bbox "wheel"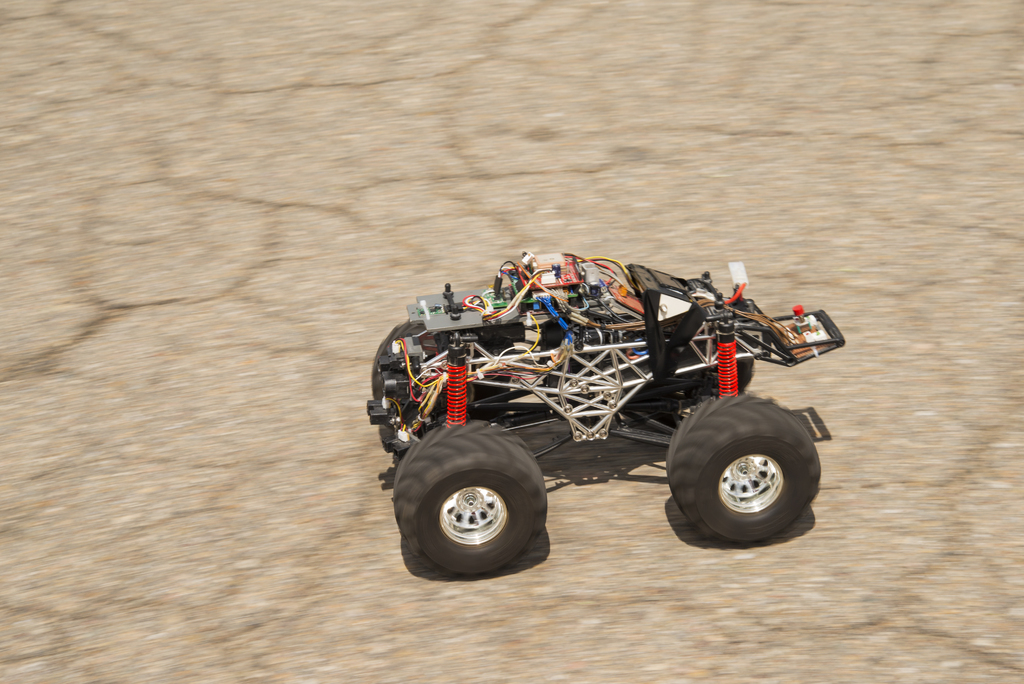
{"x1": 621, "y1": 339, "x2": 753, "y2": 447}
